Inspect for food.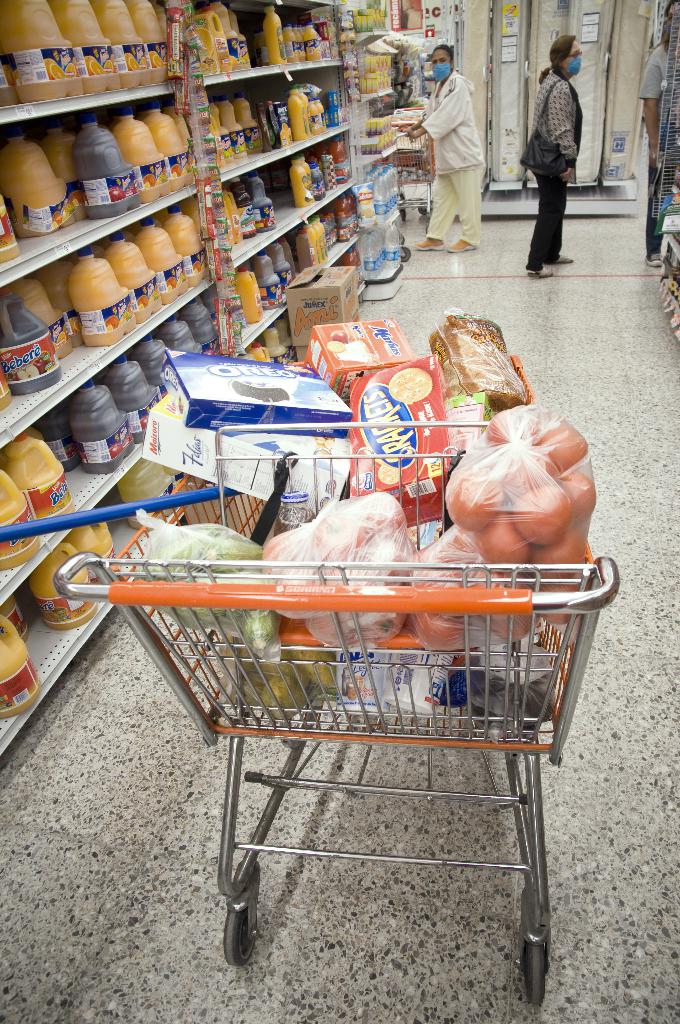
Inspection: <box>261,295,277,307</box>.
